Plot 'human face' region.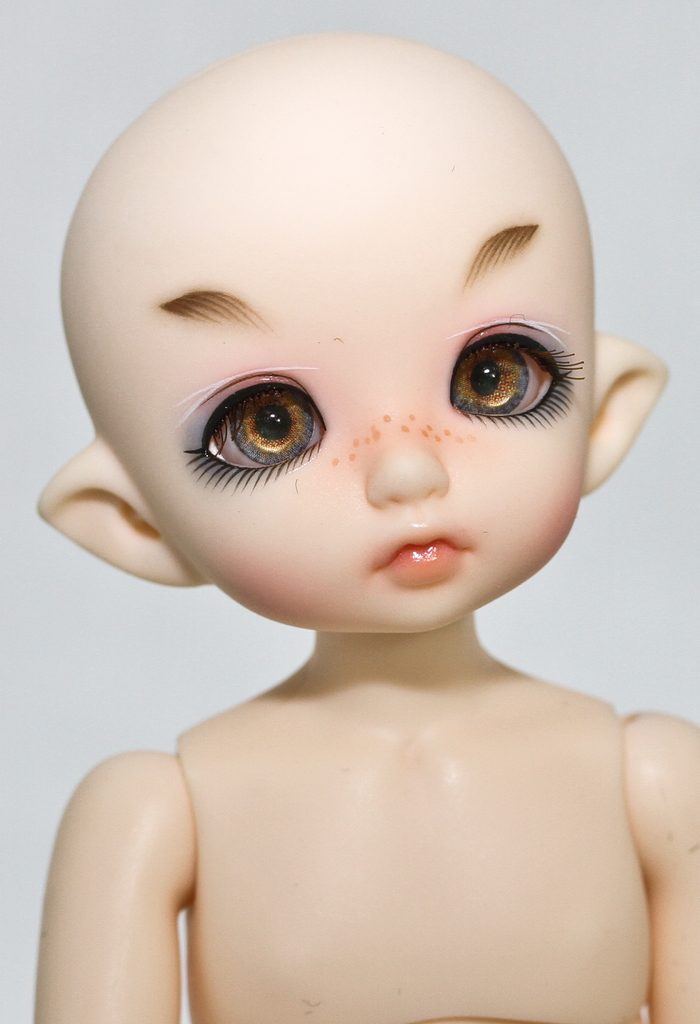
Plotted at BBox(125, 104, 591, 627).
